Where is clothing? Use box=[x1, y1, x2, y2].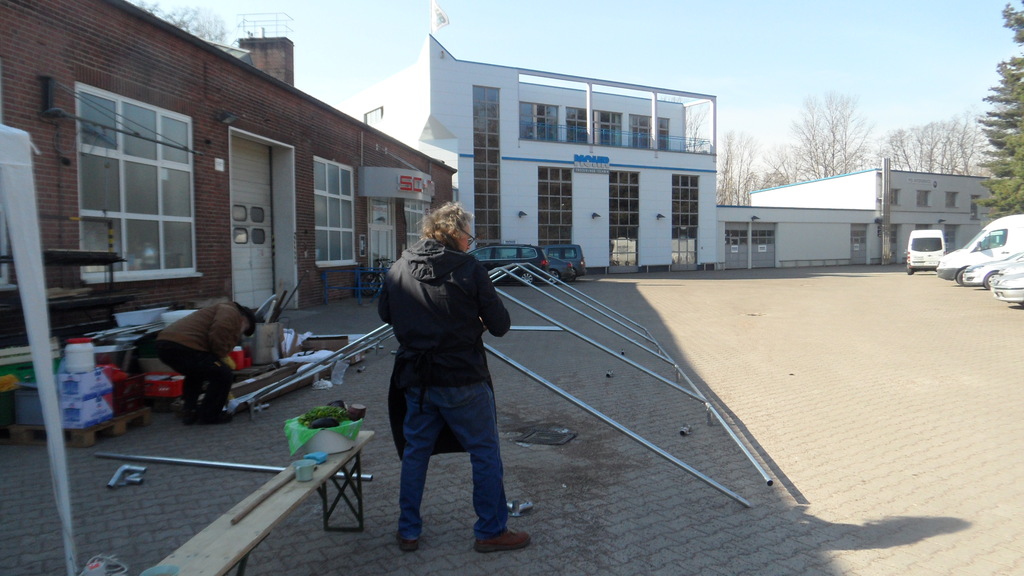
box=[161, 297, 237, 412].
